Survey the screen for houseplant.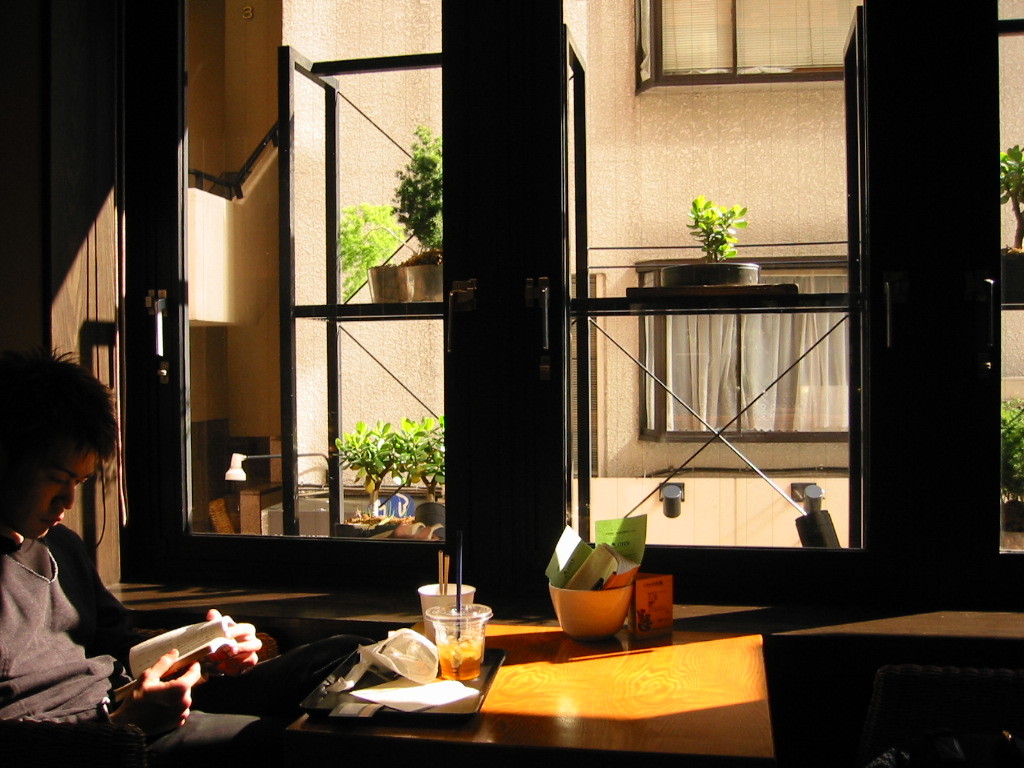
Survey found: l=664, t=200, r=766, b=284.
